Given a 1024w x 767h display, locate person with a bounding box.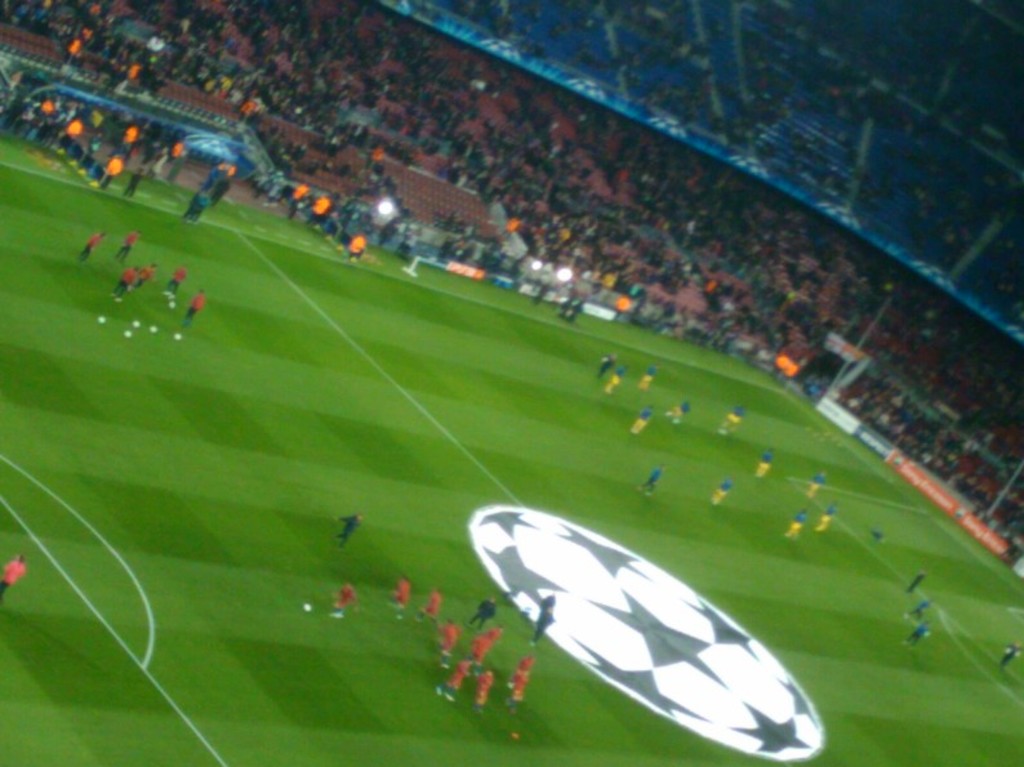
Located: 419/592/441/625.
